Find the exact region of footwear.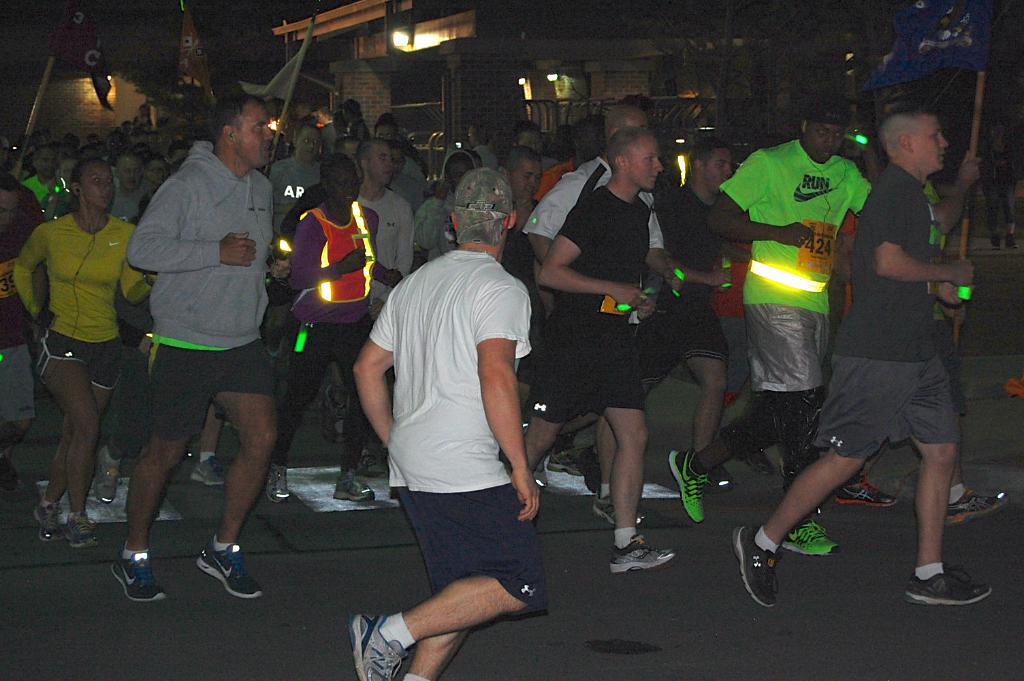
Exact region: crop(351, 610, 398, 680).
